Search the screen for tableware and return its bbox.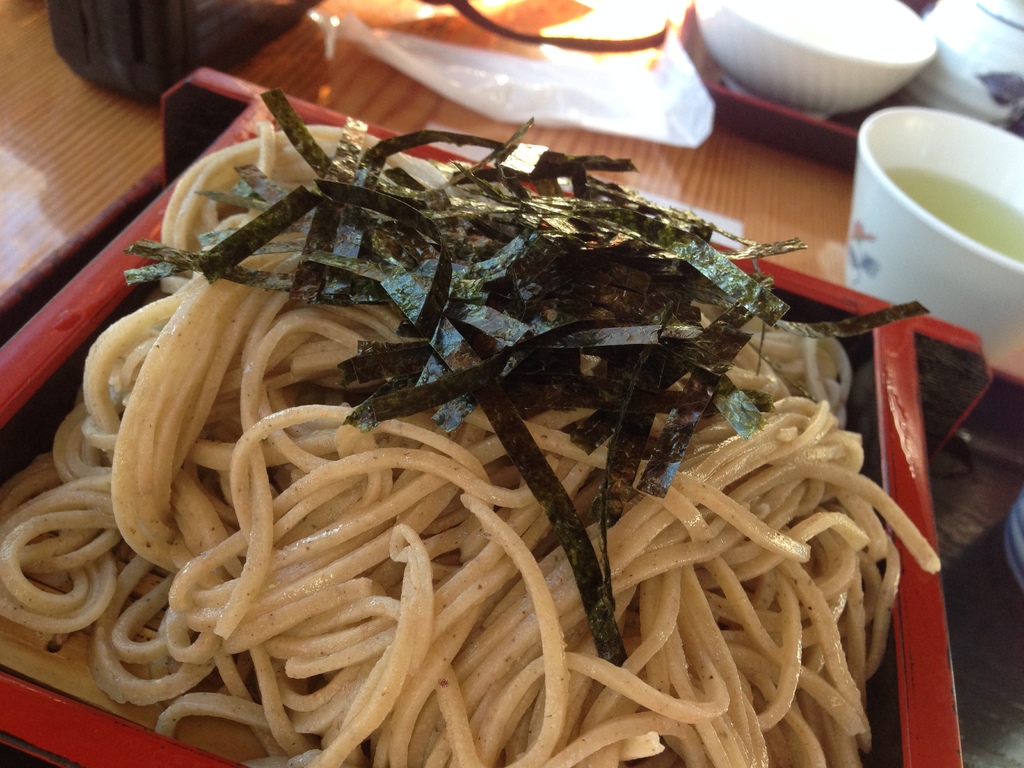
Found: <region>854, 107, 1023, 326</region>.
